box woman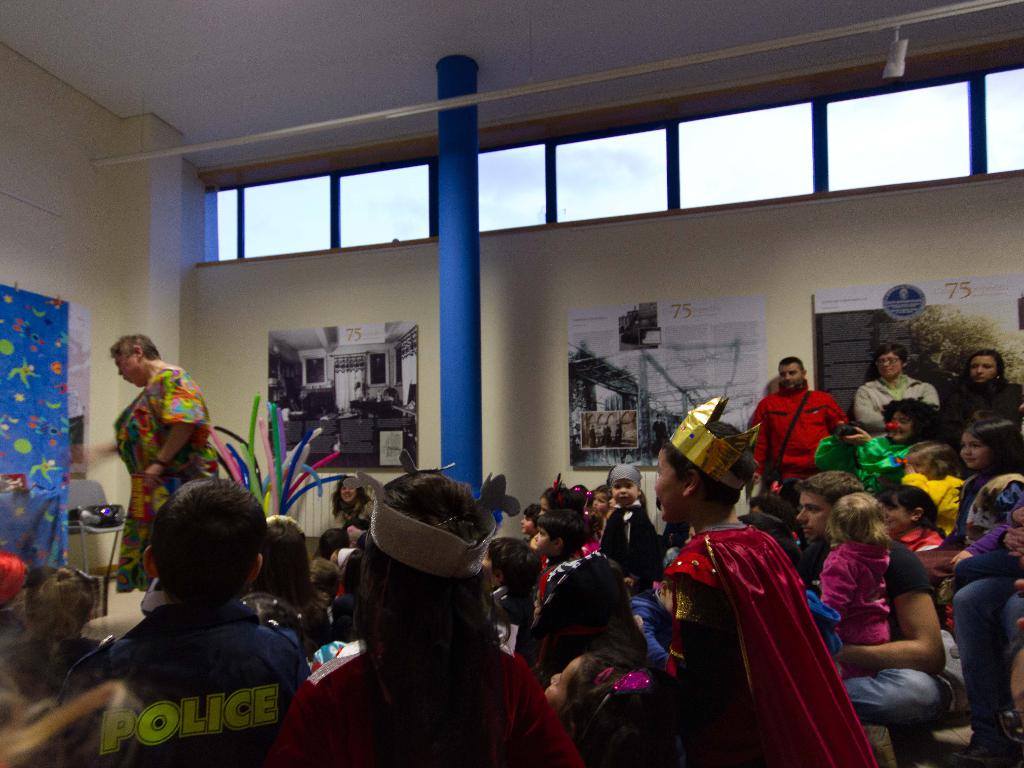
{"left": 70, "top": 335, "right": 221, "bottom": 591}
